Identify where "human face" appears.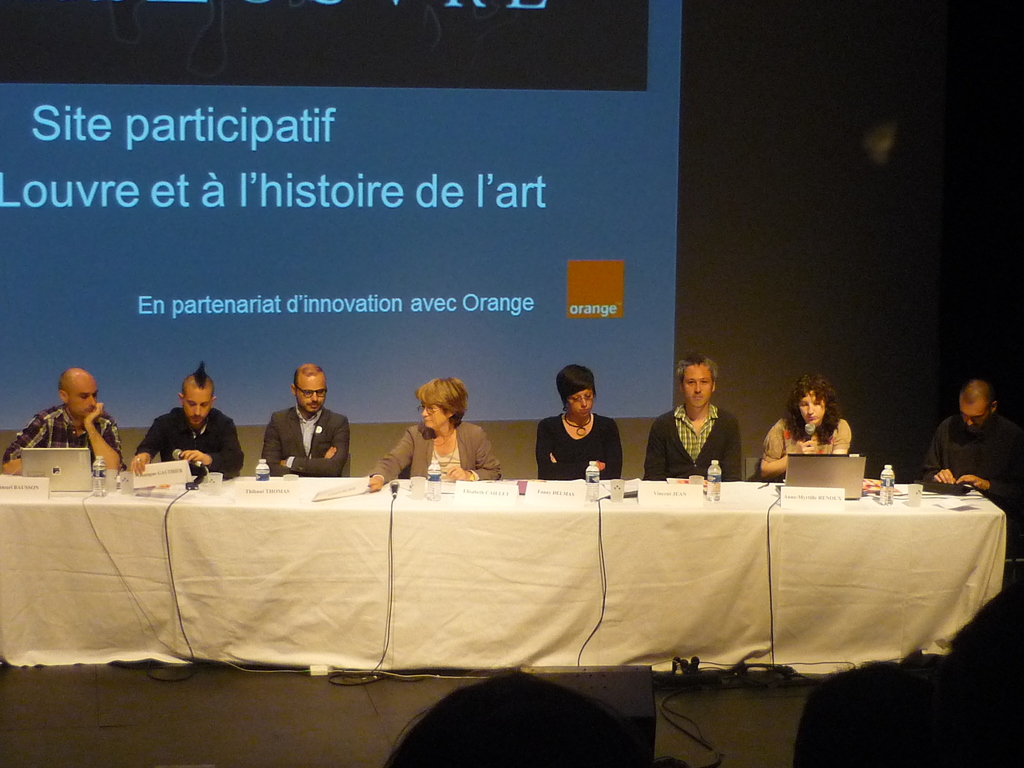
Appears at bbox(567, 386, 595, 415).
